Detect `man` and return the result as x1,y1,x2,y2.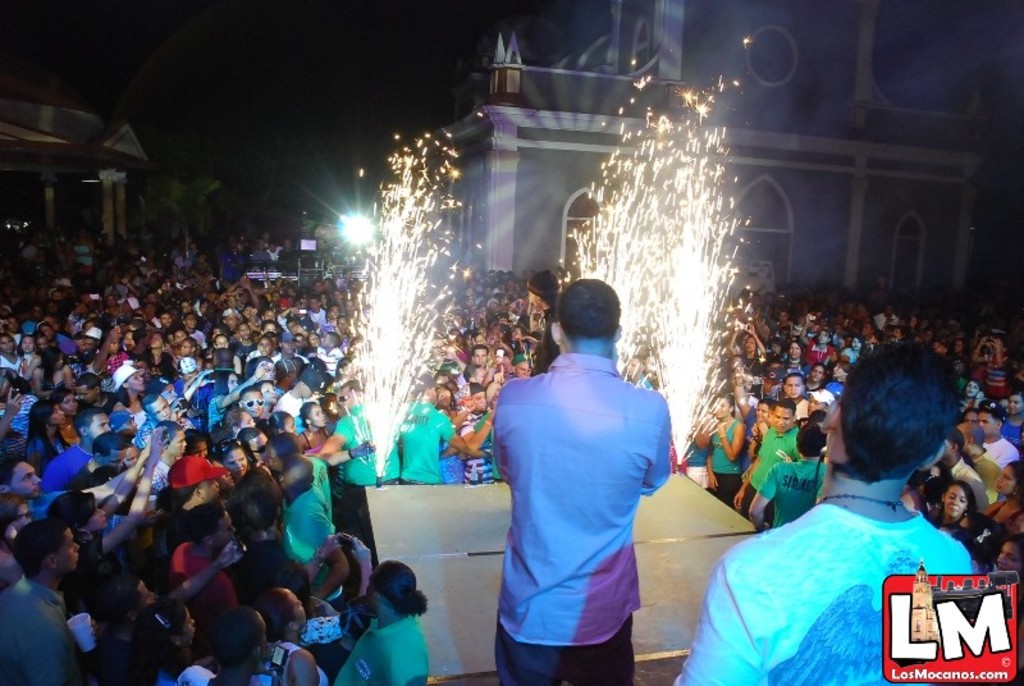
0,447,152,507.
